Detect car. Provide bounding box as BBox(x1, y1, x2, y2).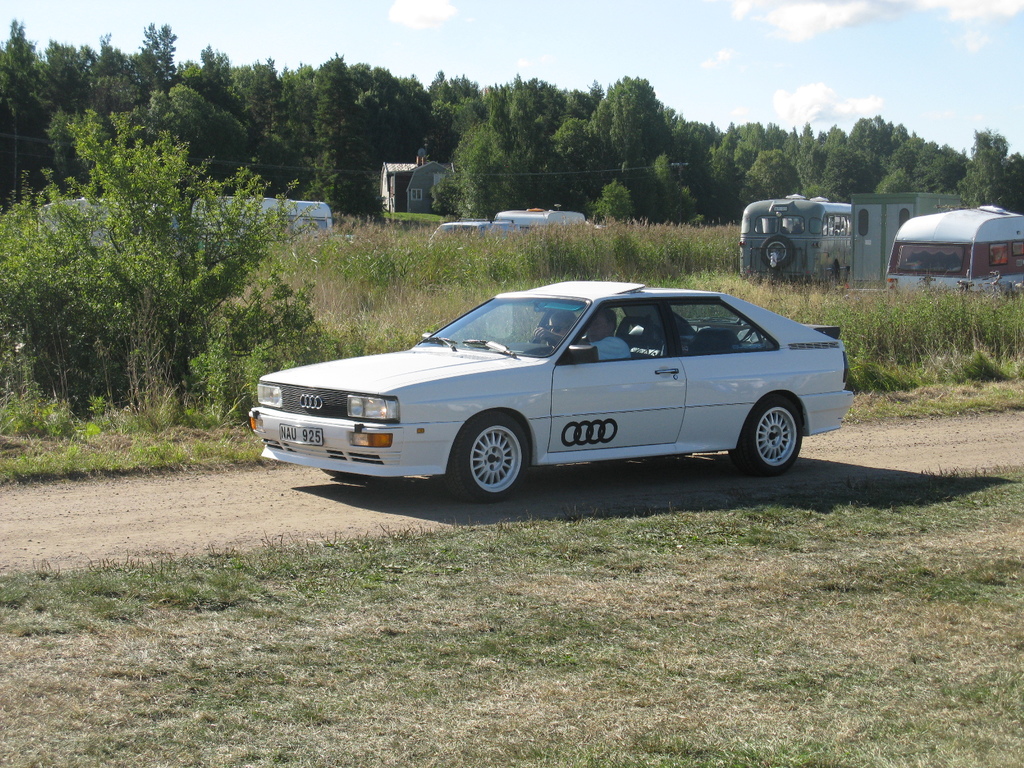
BBox(248, 279, 854, 501).
